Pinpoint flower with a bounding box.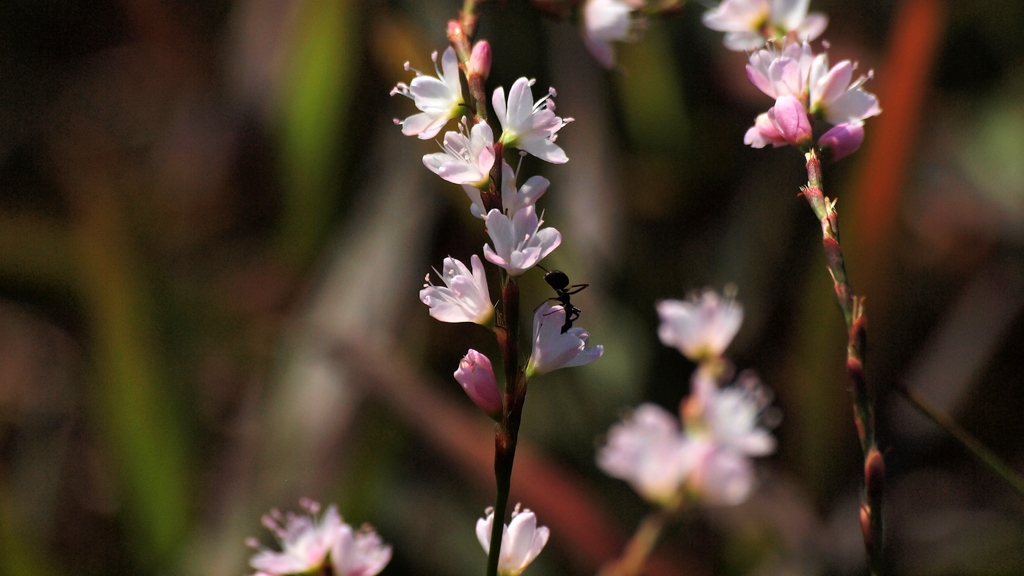
381, 41, 486, 146.
